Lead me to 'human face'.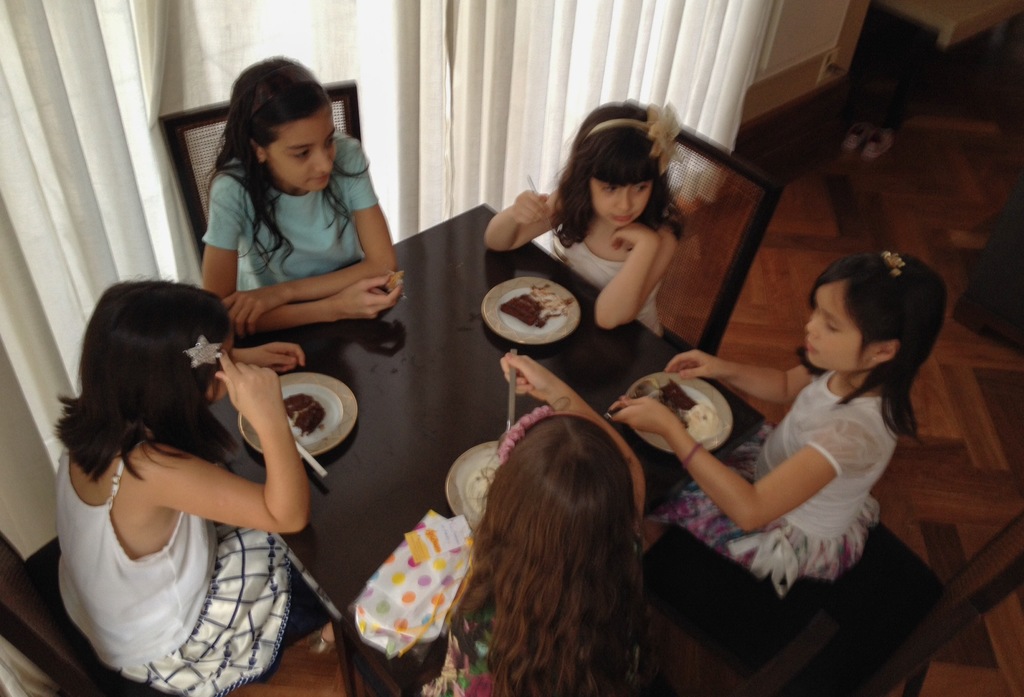
Lead to (806,284,868,374).
